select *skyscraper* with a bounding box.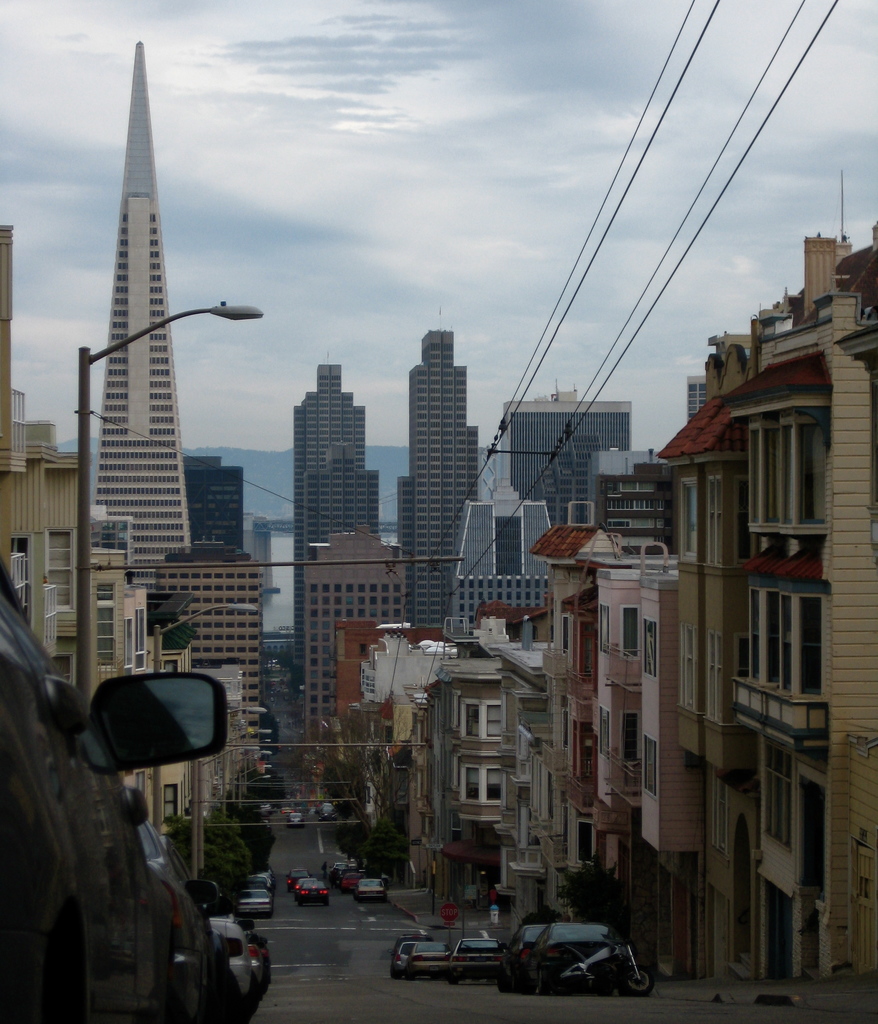
286, 353, 377, 660.
